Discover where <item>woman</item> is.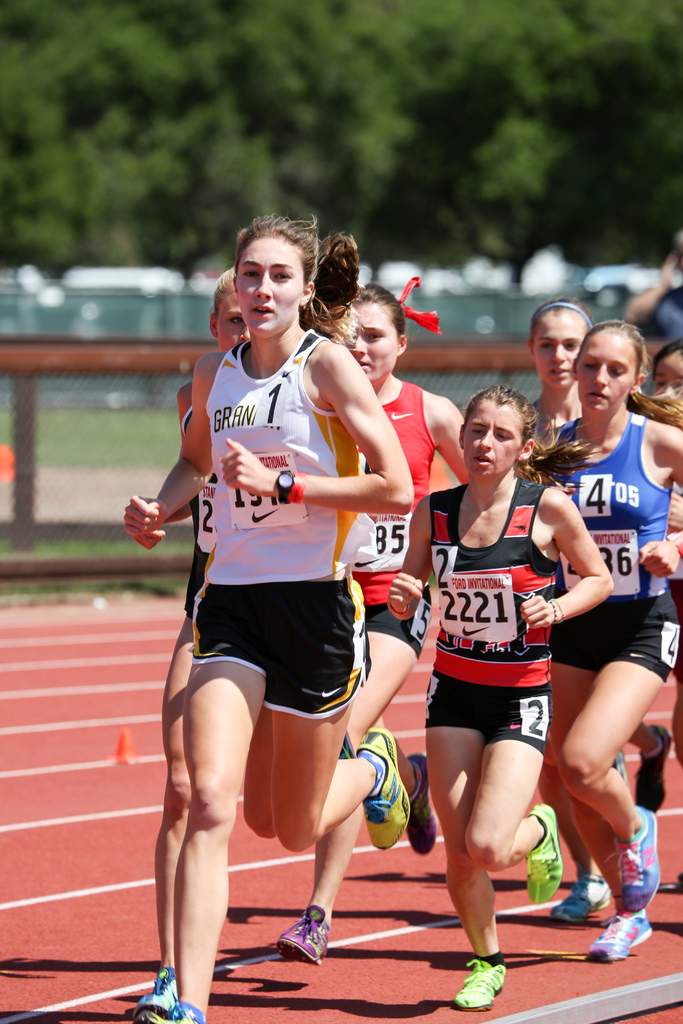
Discovered at [x1=517, y1=287, x2=597, y2=924].
